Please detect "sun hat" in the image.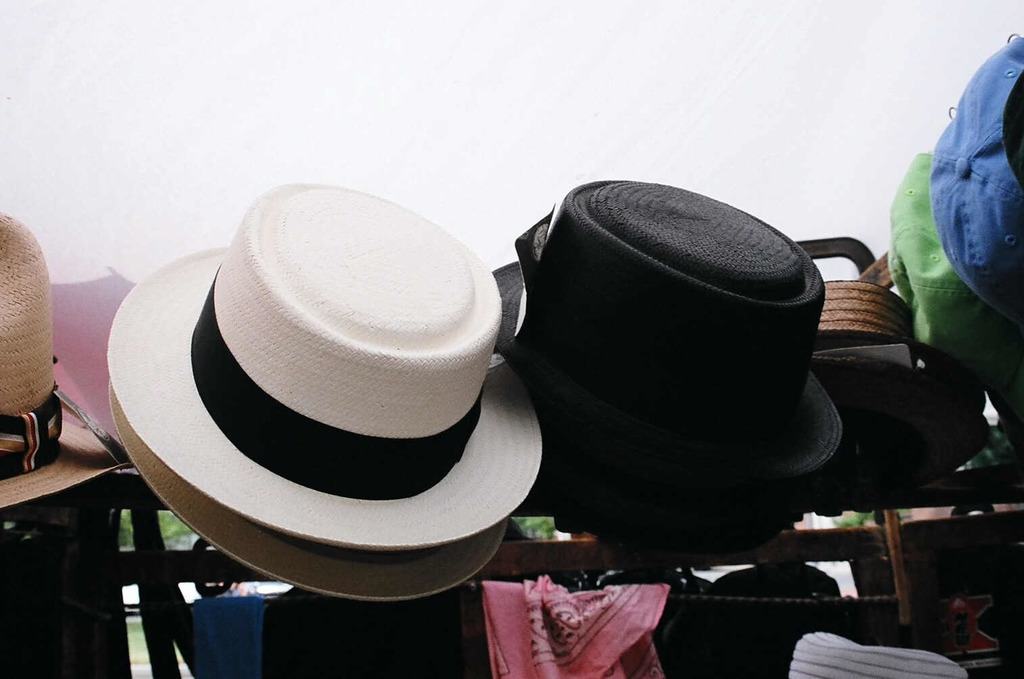
(left=937, top=32, right=1023, bottom=343).
